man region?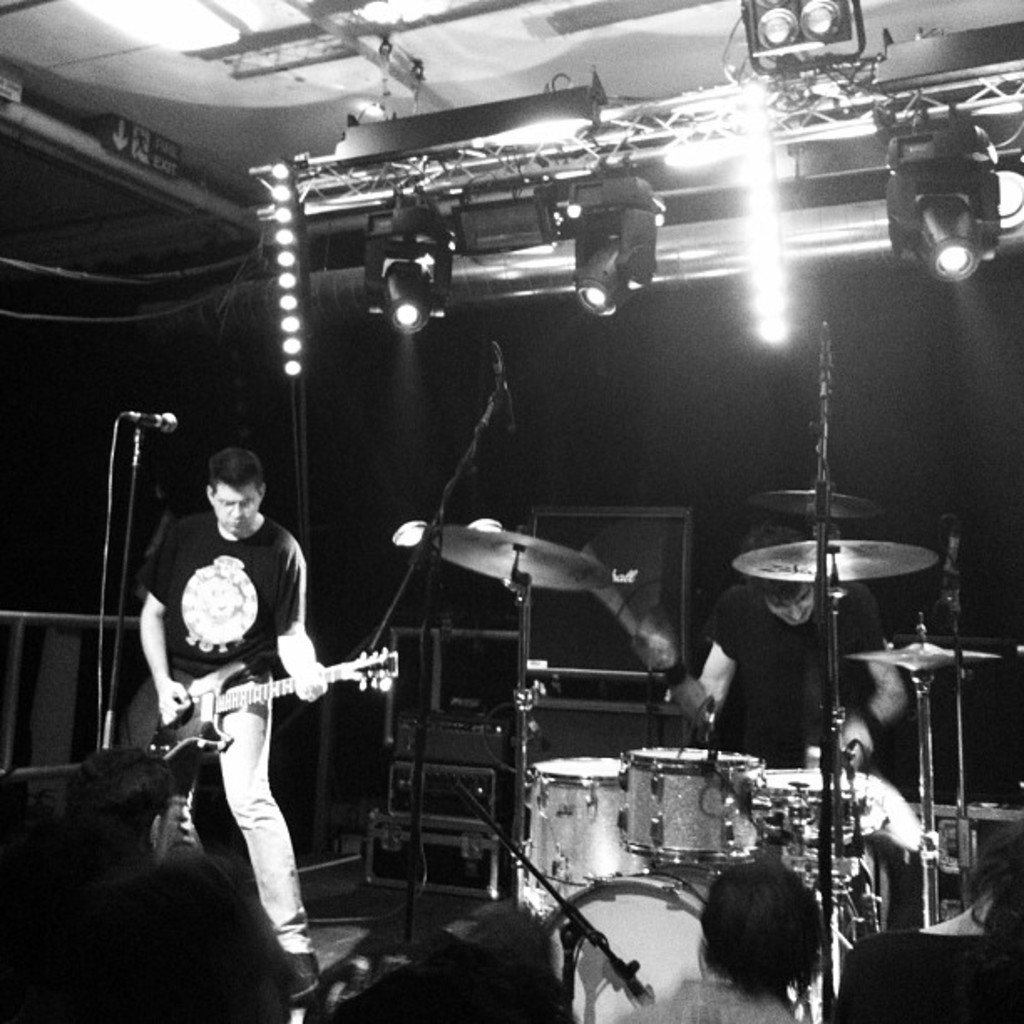
661,522,912,773
